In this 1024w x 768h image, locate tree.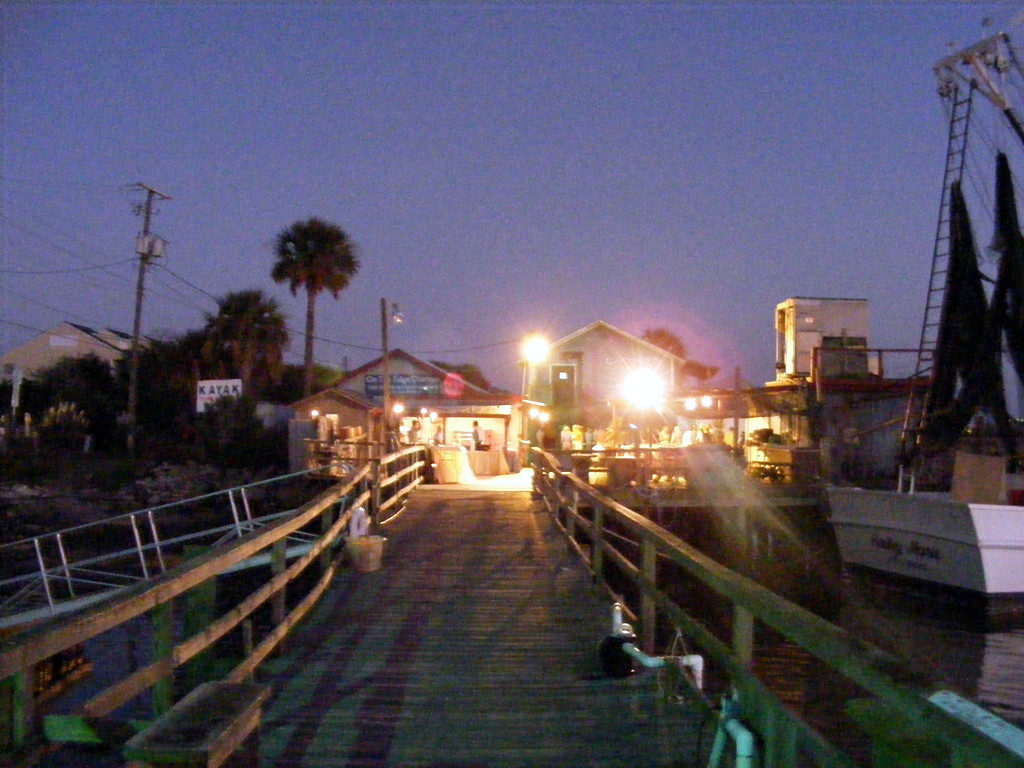
Bounding box: (259, 196, 365, 381).
